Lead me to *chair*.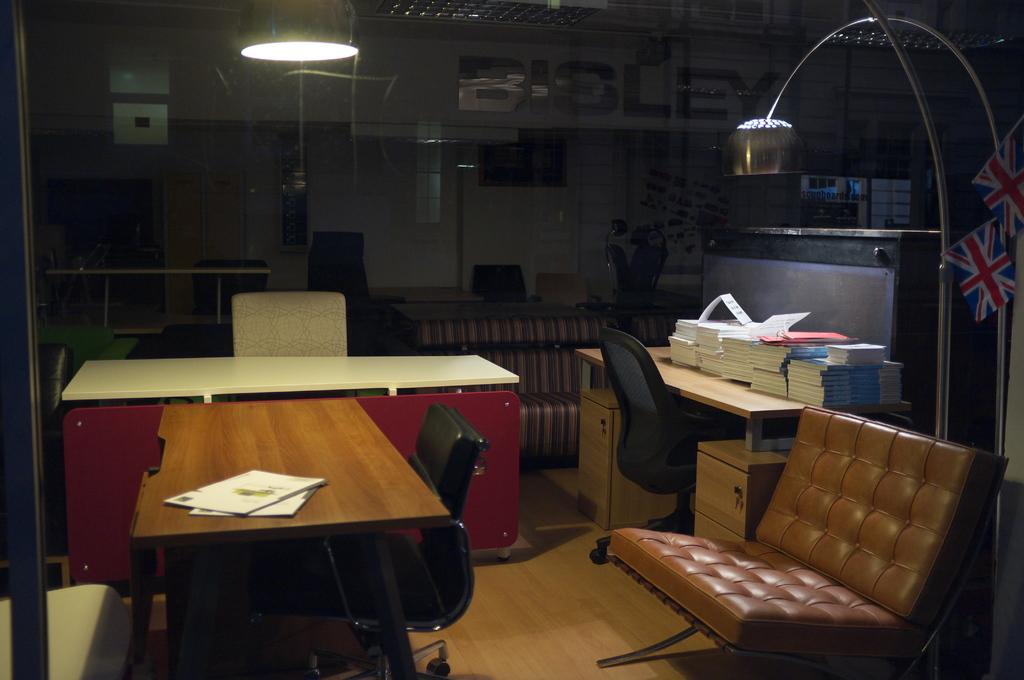
Lead to pyautogui.locateOnScreen(252, 401, 489, 679).
